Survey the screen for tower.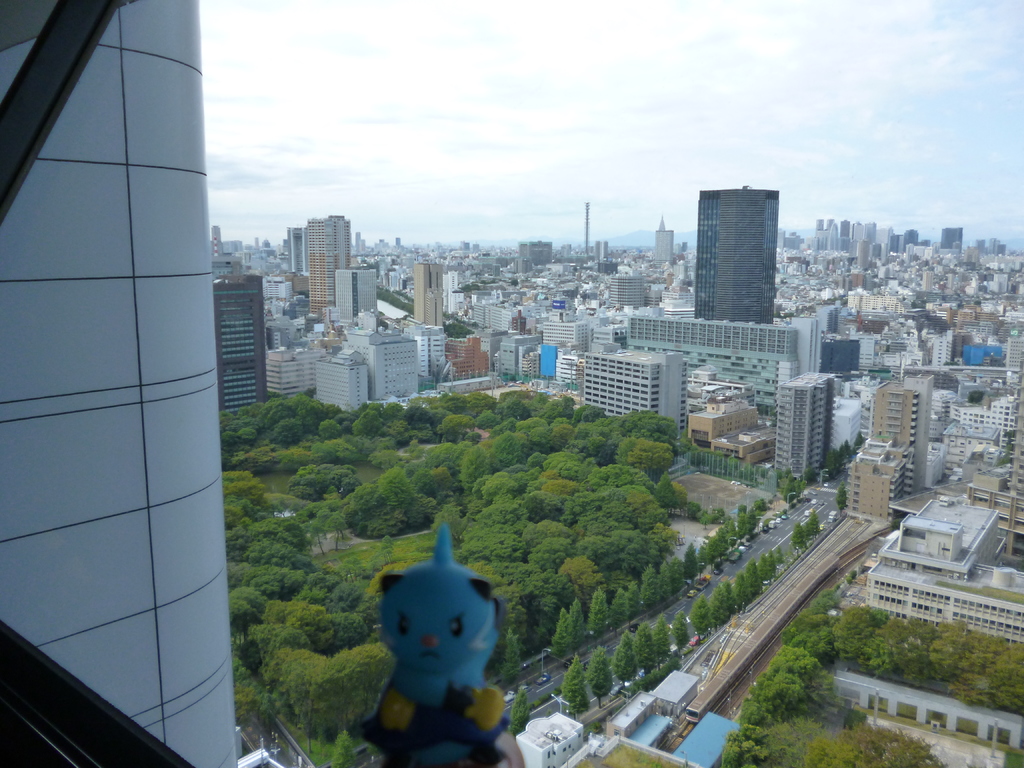
Survey found: <bbox>657, 214, 665, 230</bbox>.
